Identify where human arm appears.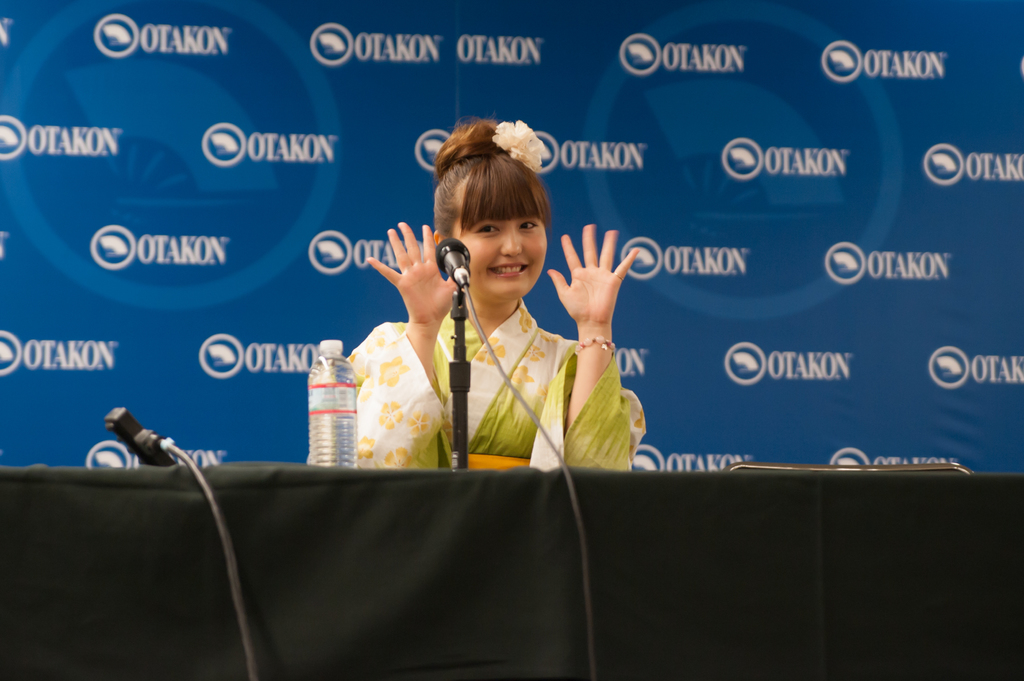
Appears at bbox(554, 223, 643, 417).
